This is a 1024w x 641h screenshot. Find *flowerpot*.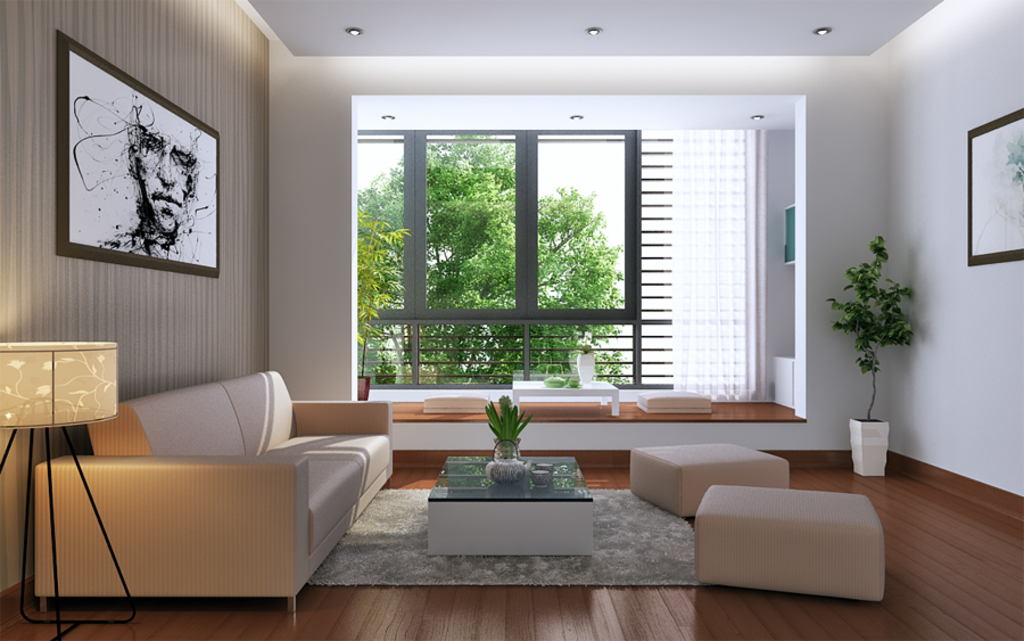
Bounding box: (left=489, top=435, right=529, bottom=486).
